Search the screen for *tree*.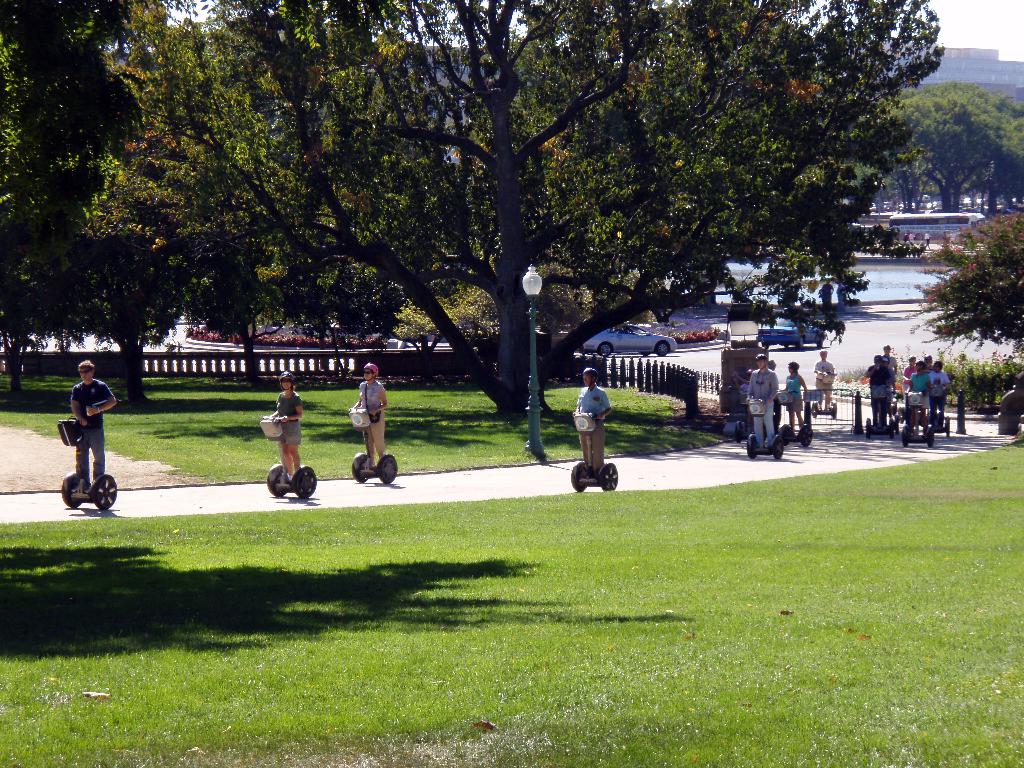
Found at 133:37:401:377.
